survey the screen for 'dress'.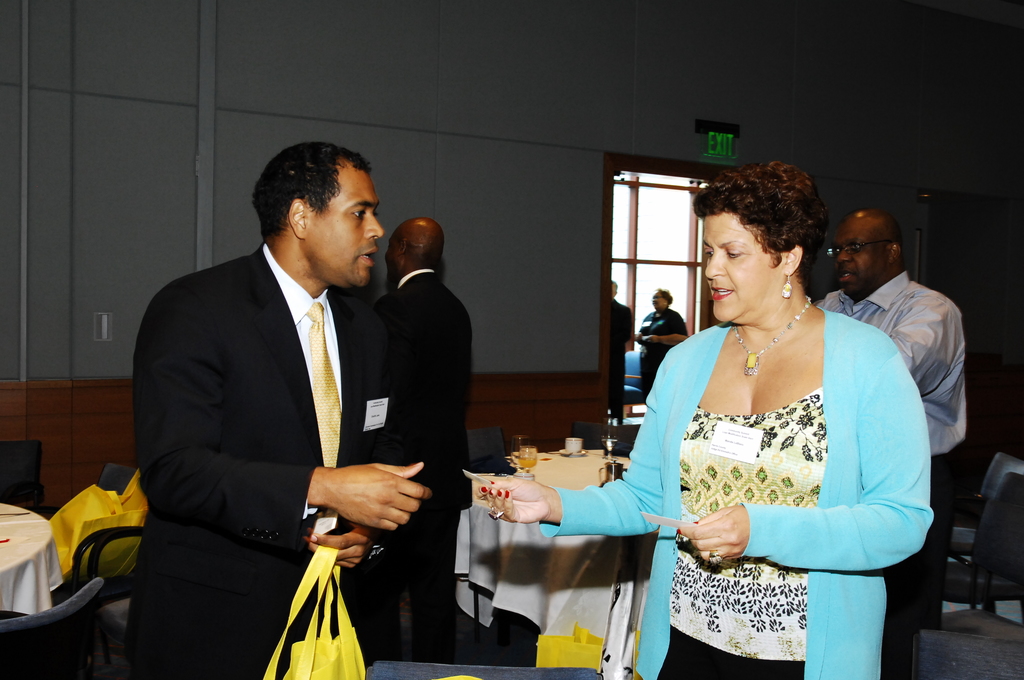
Survey found: 548:316:960:679.
